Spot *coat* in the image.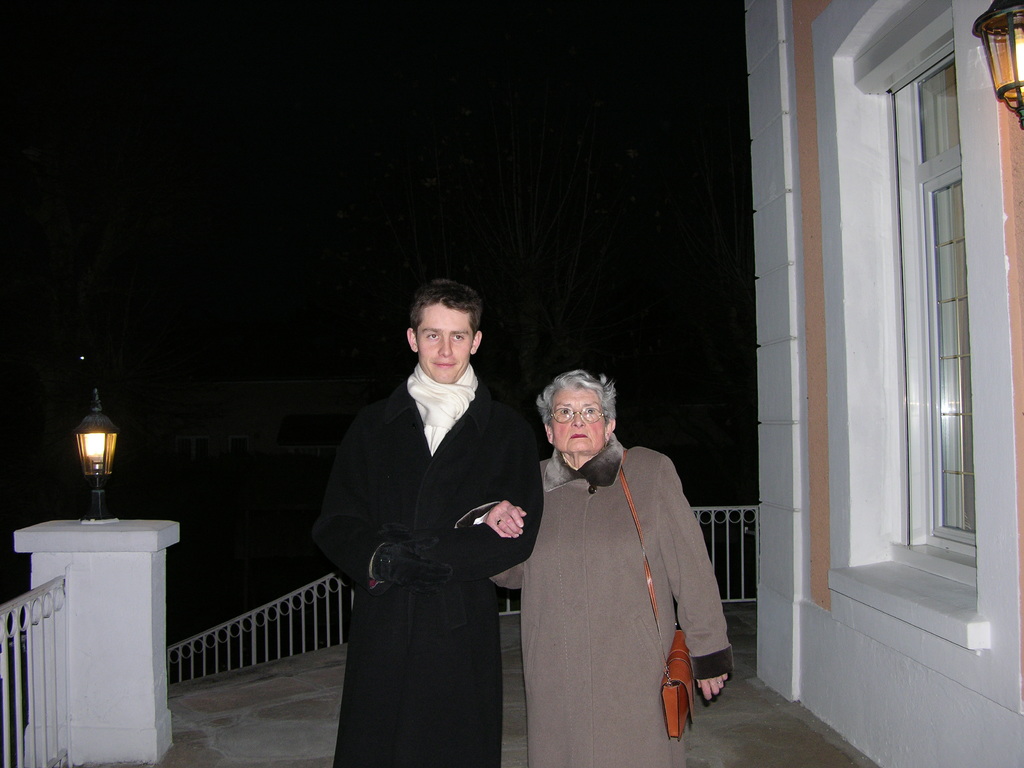
*coat* found at {"x1": 488, "y1": 430, "x2": 737, "y2": 767}.
